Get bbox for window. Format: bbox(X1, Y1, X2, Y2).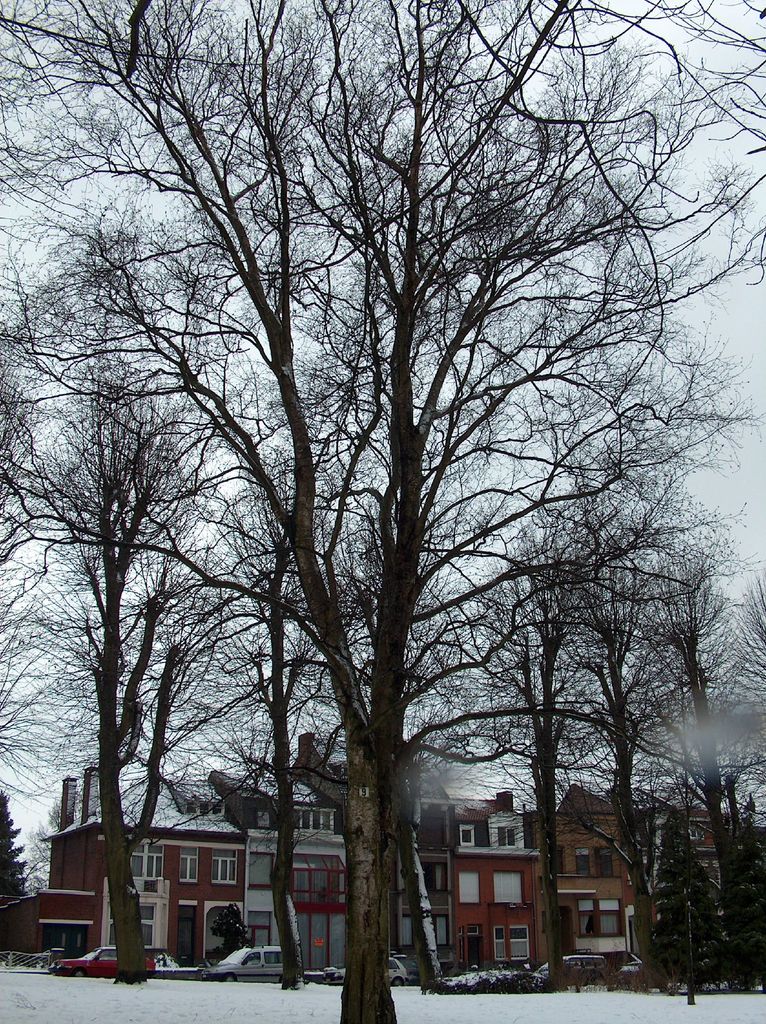
bbox(127, 843, 159, 902).
